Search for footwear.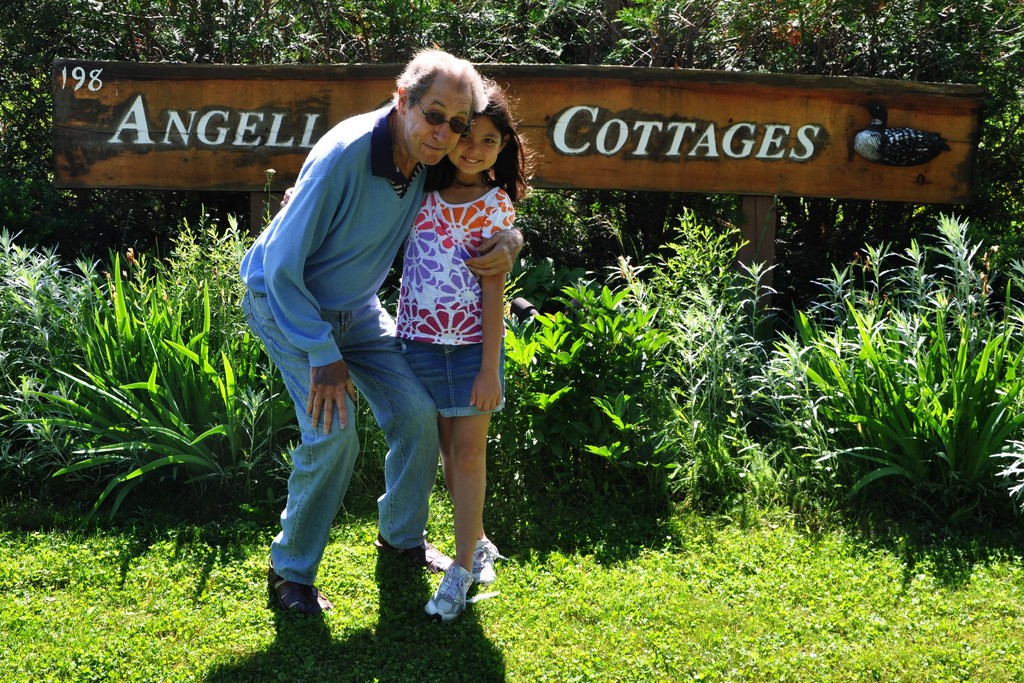
Found at left=470, top=540, right=507, bottom=586.
